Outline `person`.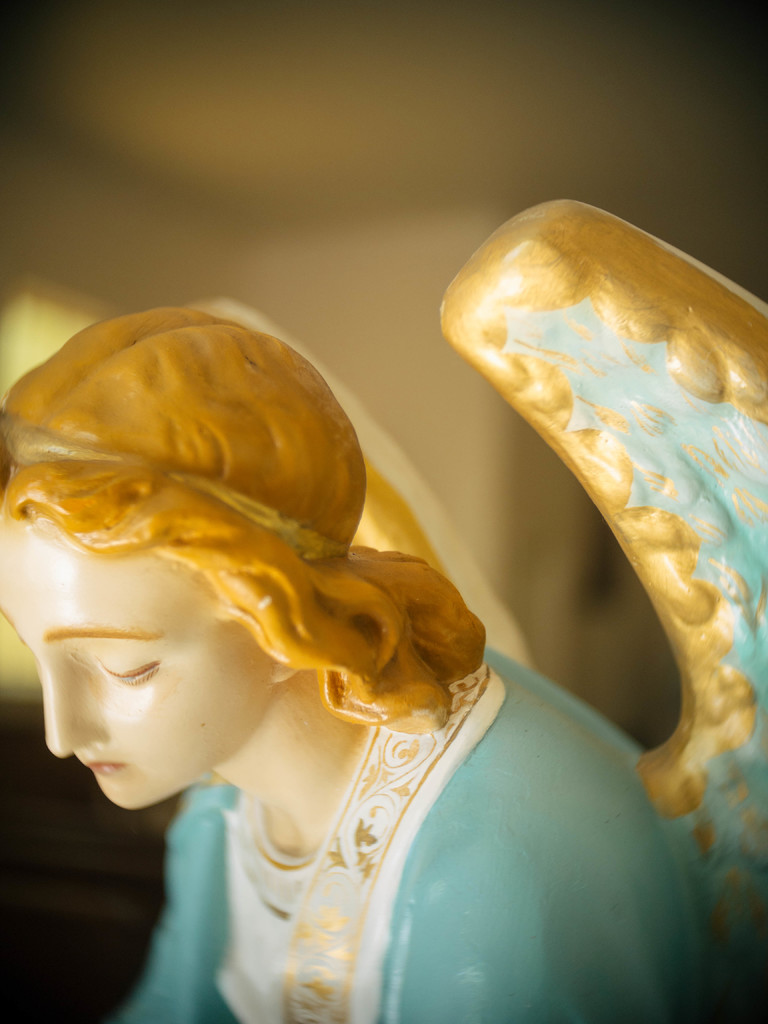
Outline: {"x1": 0, "y1": 306, "x2": 715, "y2": 1023}.
